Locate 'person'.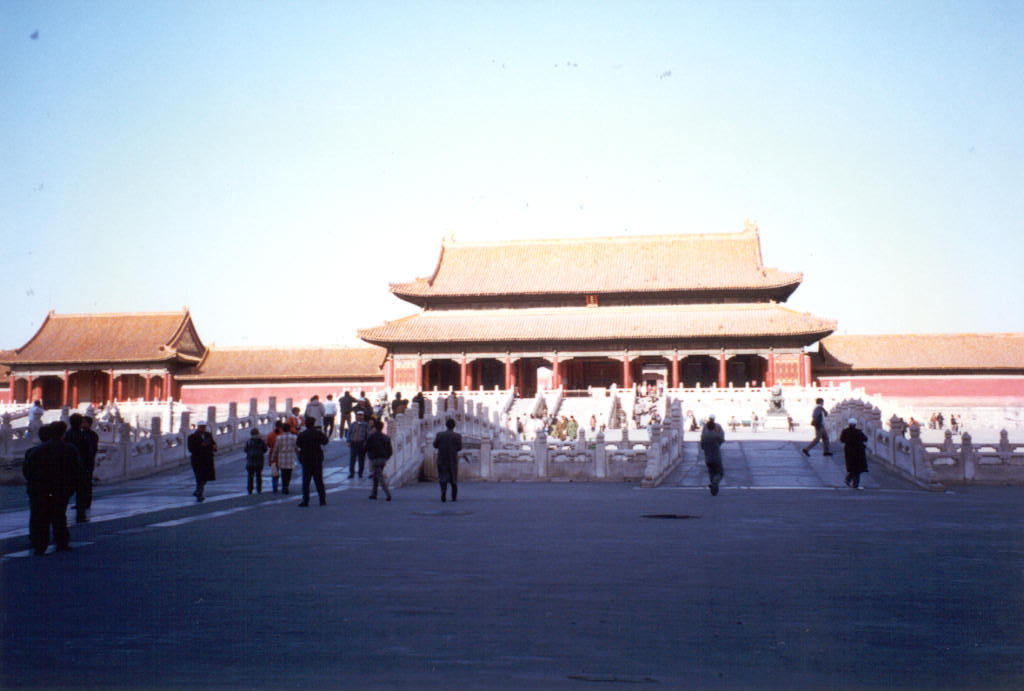
Bounding box: crop(71, 403, 99, 515).
